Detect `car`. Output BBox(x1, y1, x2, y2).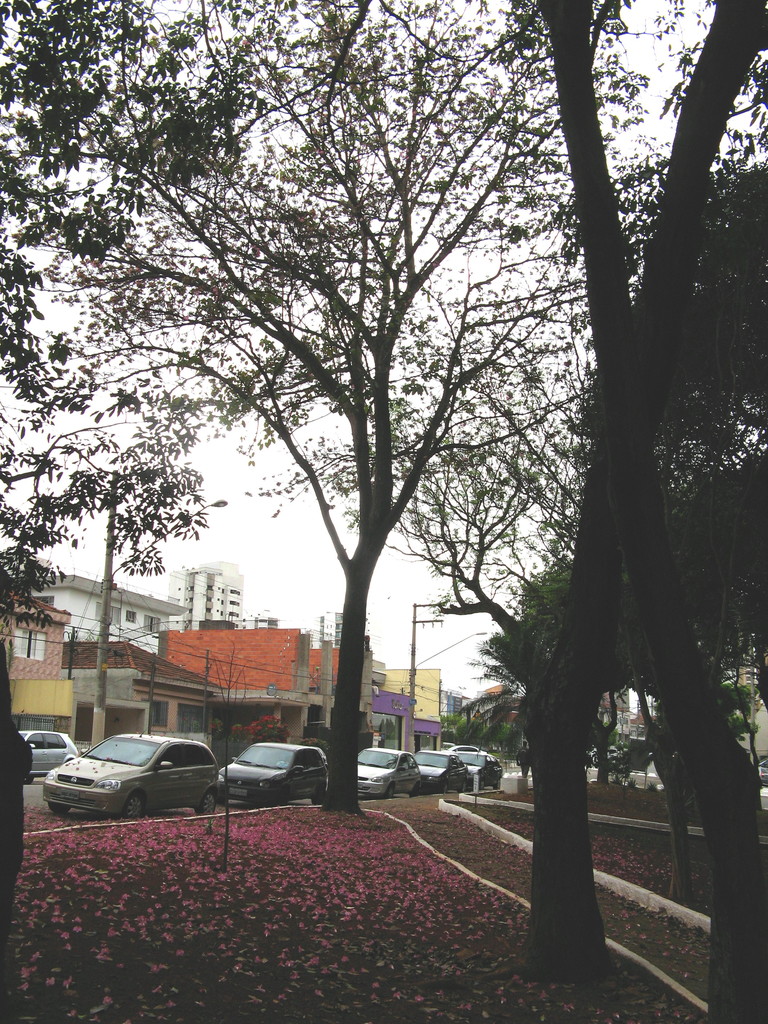
BBox(27, 736, 228, 819).
